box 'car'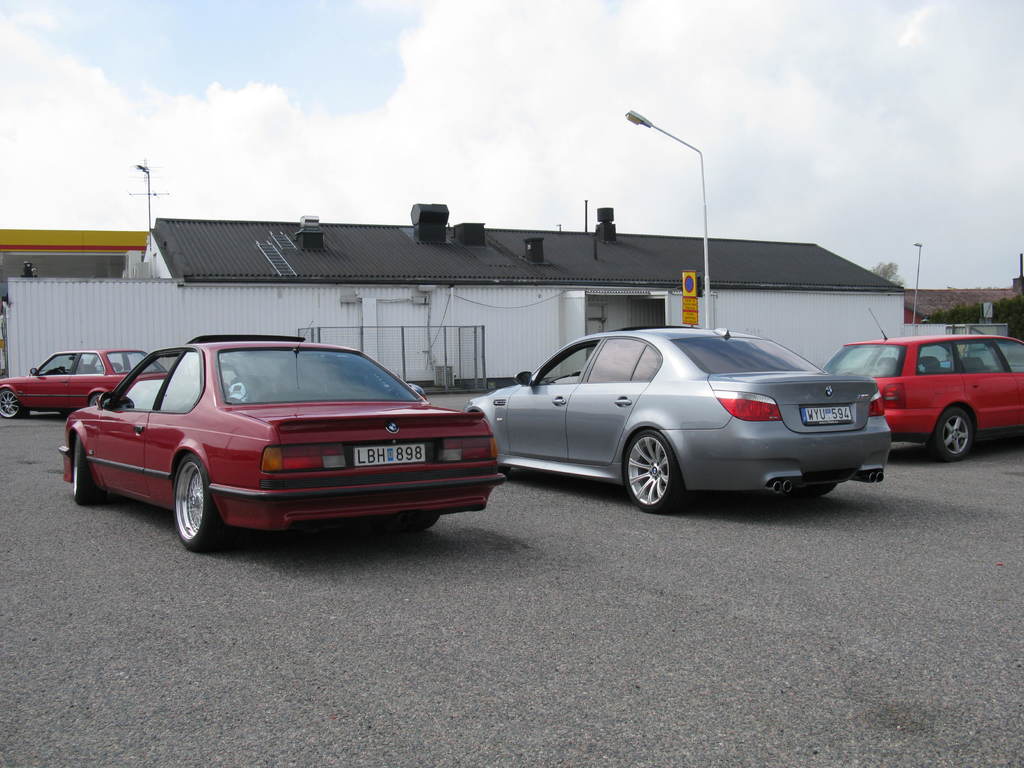
(44,333,532,557)
